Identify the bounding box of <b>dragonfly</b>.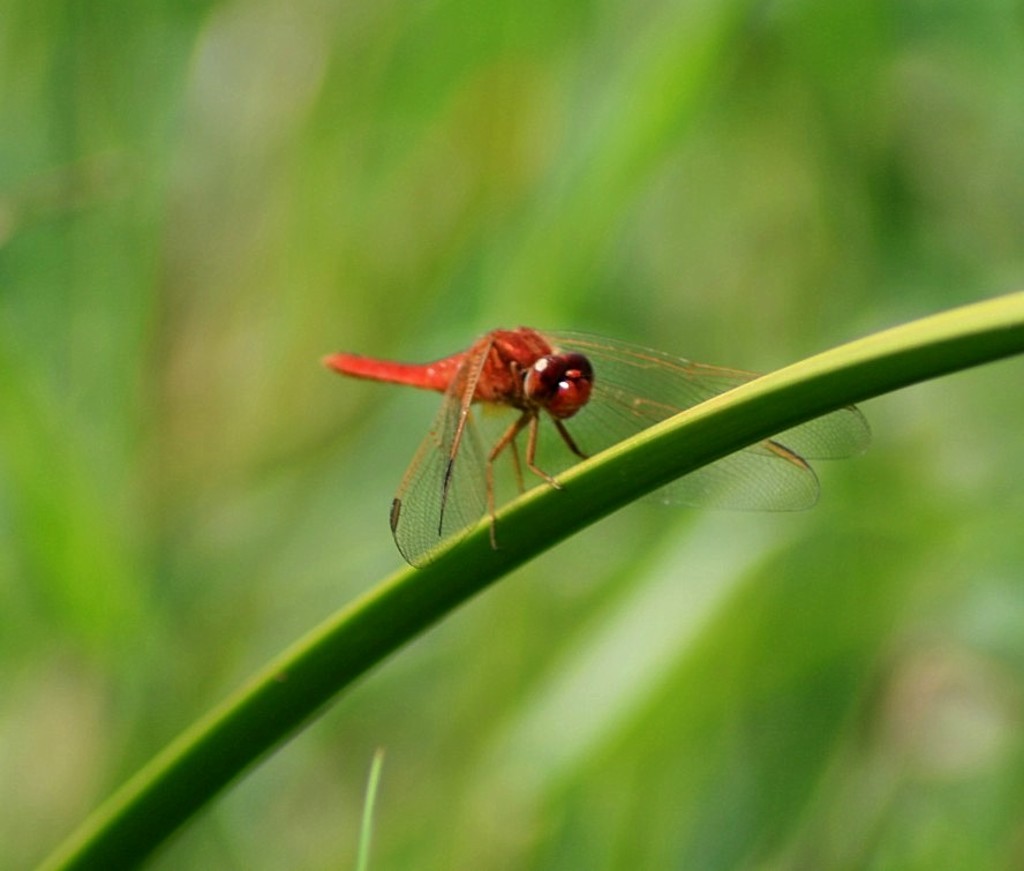
l=323, t=325, r=875, b=572.
